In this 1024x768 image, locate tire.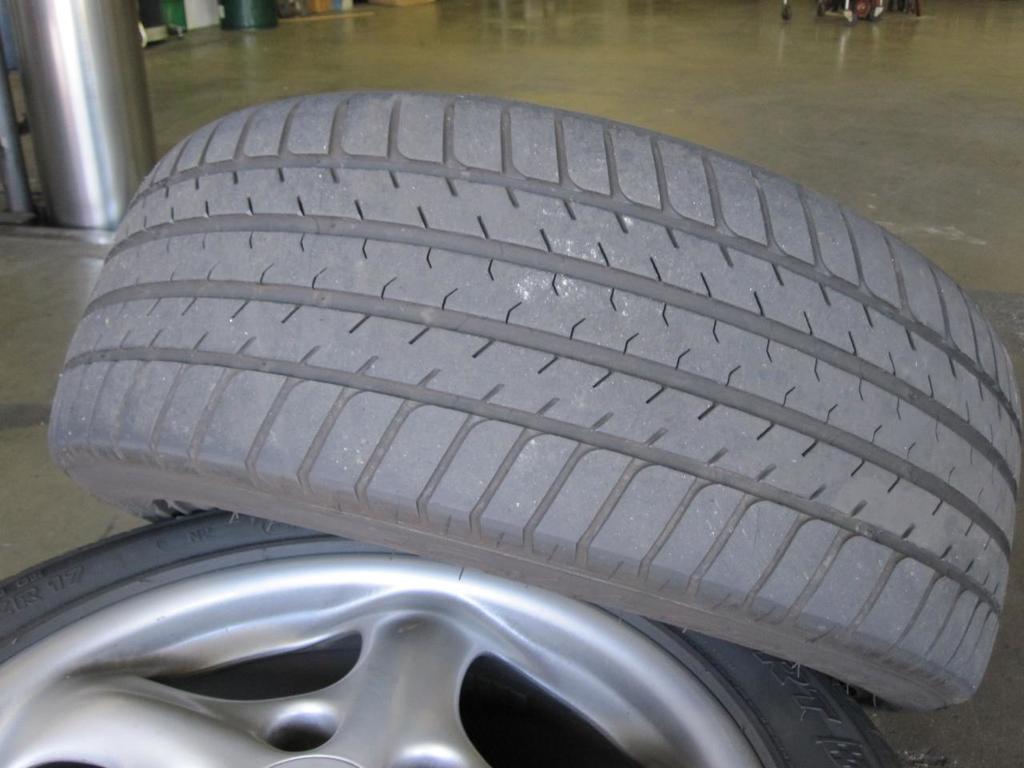
Bounding box: (842, 10, 854, 26).
